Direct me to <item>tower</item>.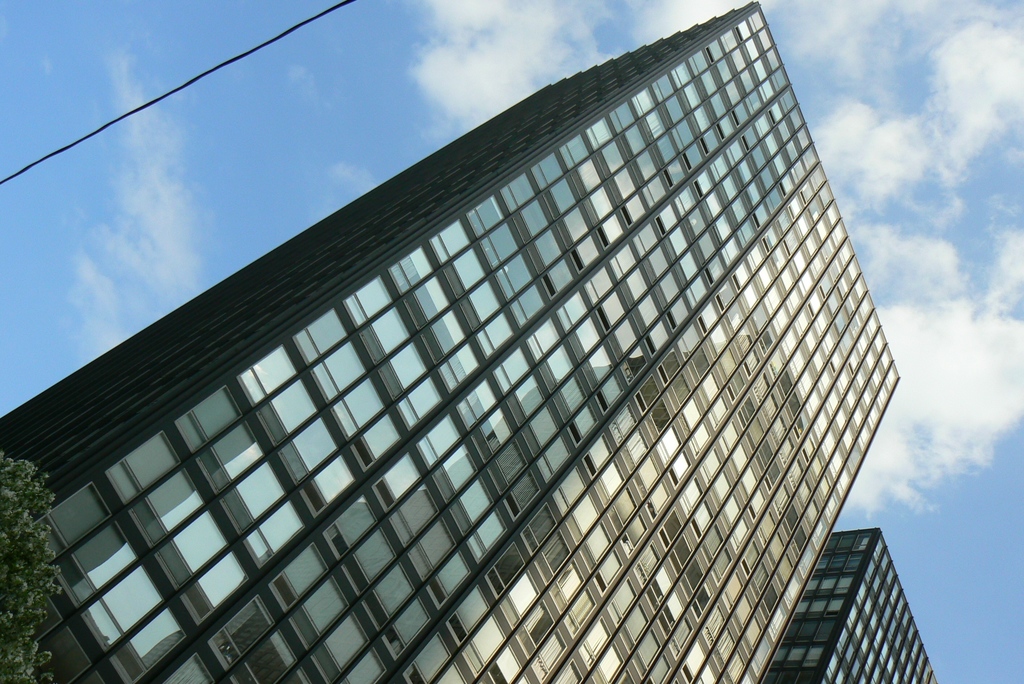
Direction: (761,522,932,683).
